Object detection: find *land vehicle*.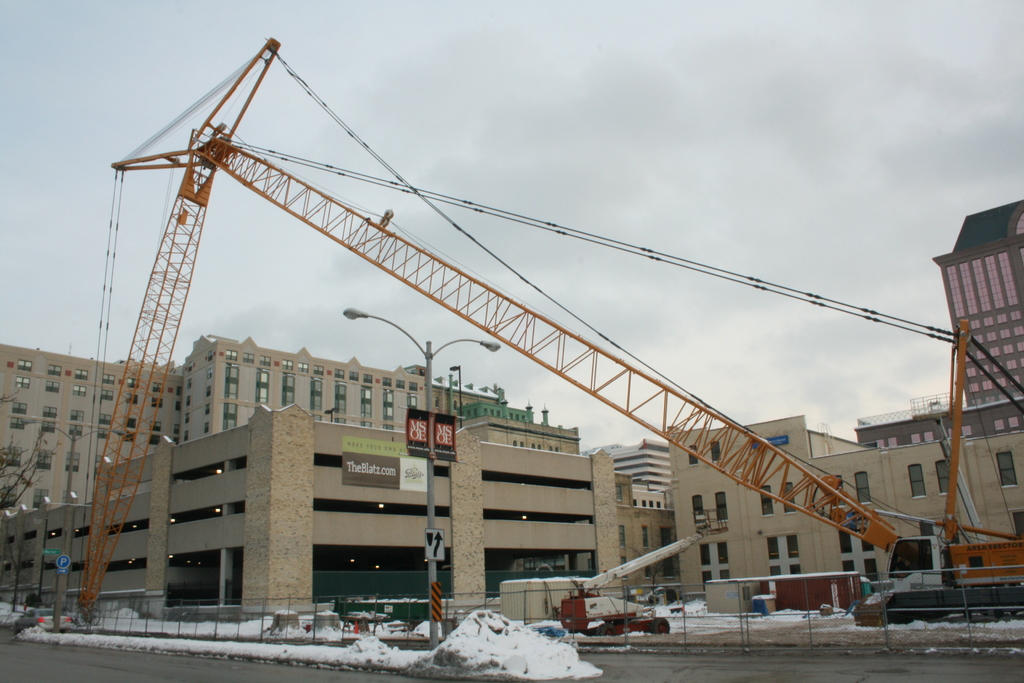
bbox=[557, 509, 728, 639].
